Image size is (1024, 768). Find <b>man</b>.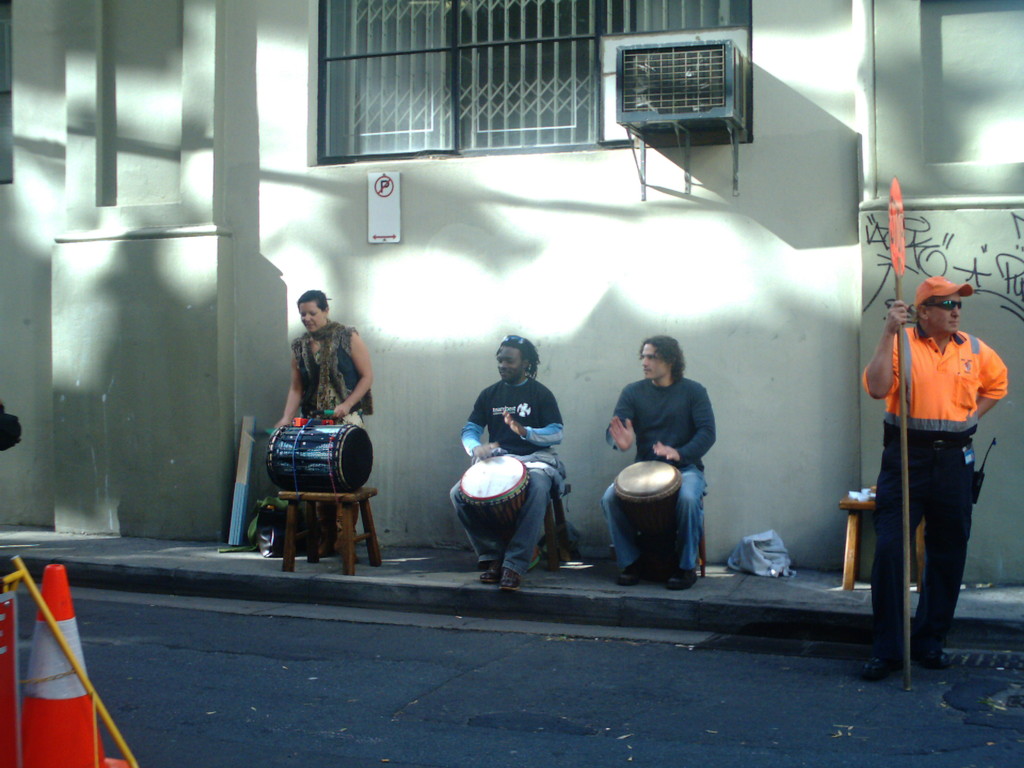
rect(598, 335, 721, 589).
